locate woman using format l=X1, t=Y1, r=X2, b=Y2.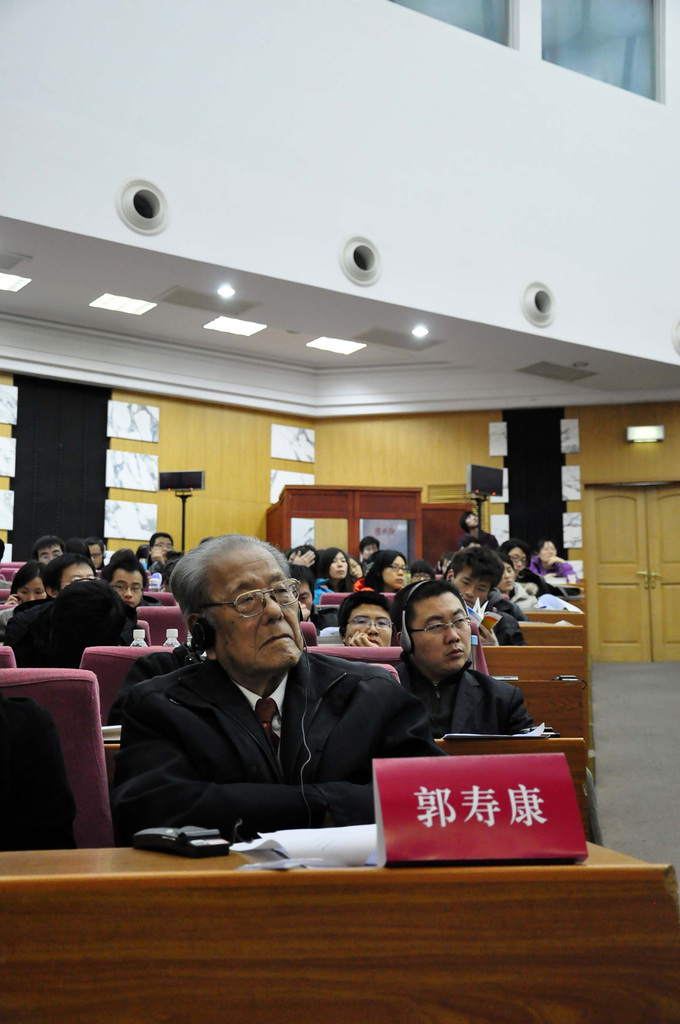
l=307, t=547, r=351, b=608.
